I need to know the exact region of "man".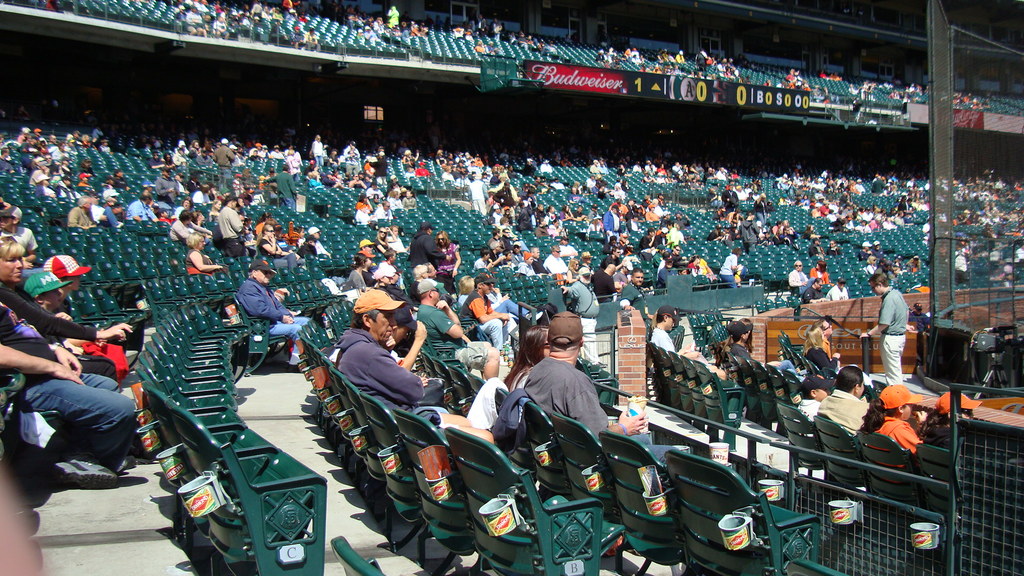
Region: <region>346, 141, 363, 156</region>.
